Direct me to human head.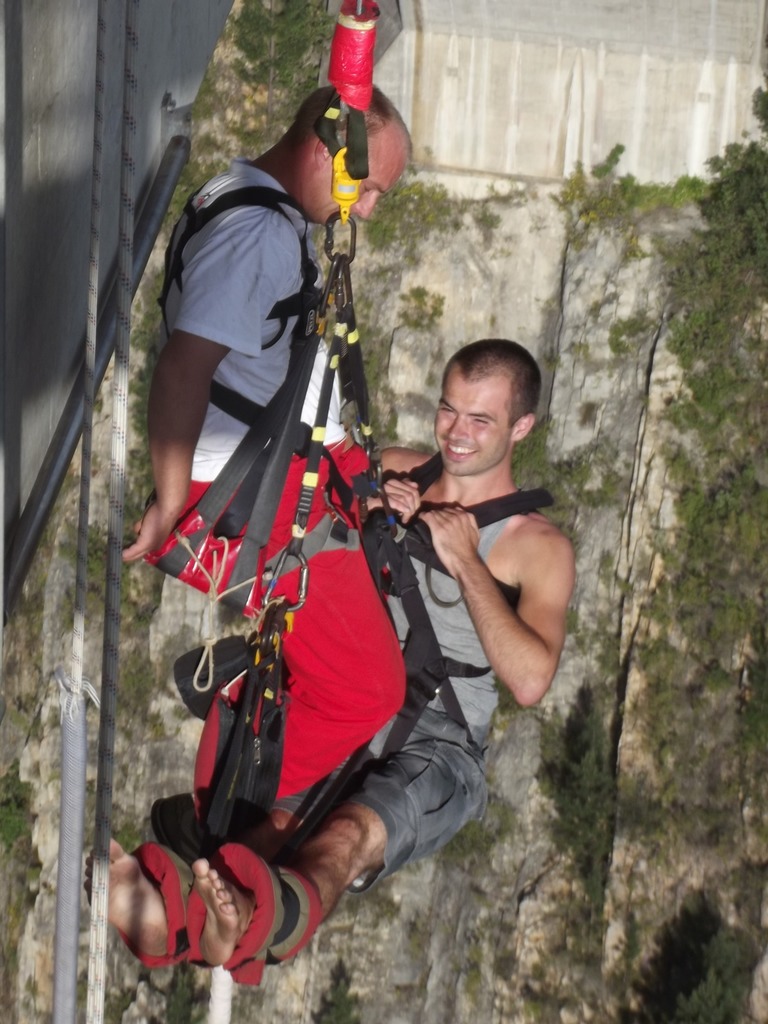
Direction: 428/339/536/470.
